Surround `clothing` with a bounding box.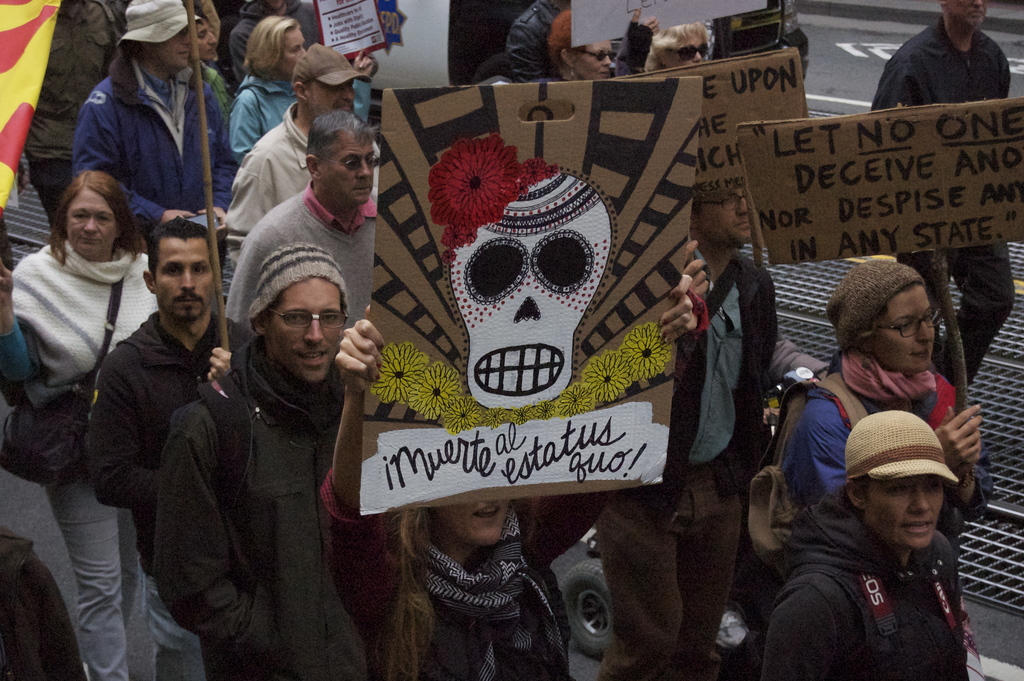
[648, 239, 785, 678].
